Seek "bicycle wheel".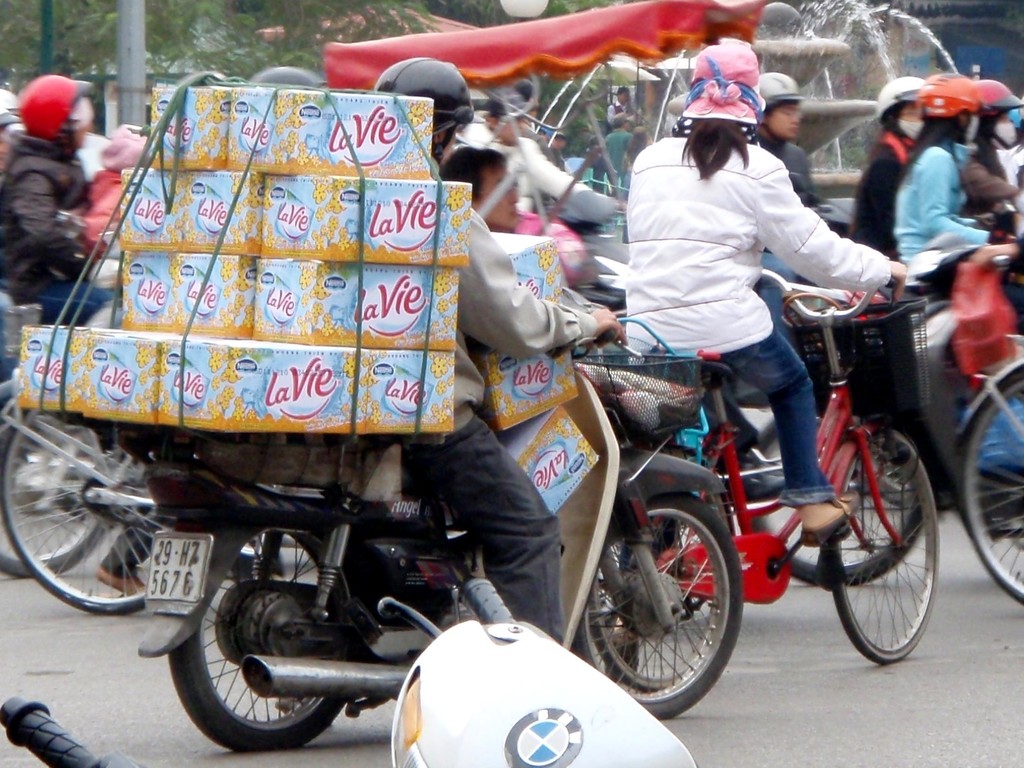
select_region(152, 535, 360, 767).
